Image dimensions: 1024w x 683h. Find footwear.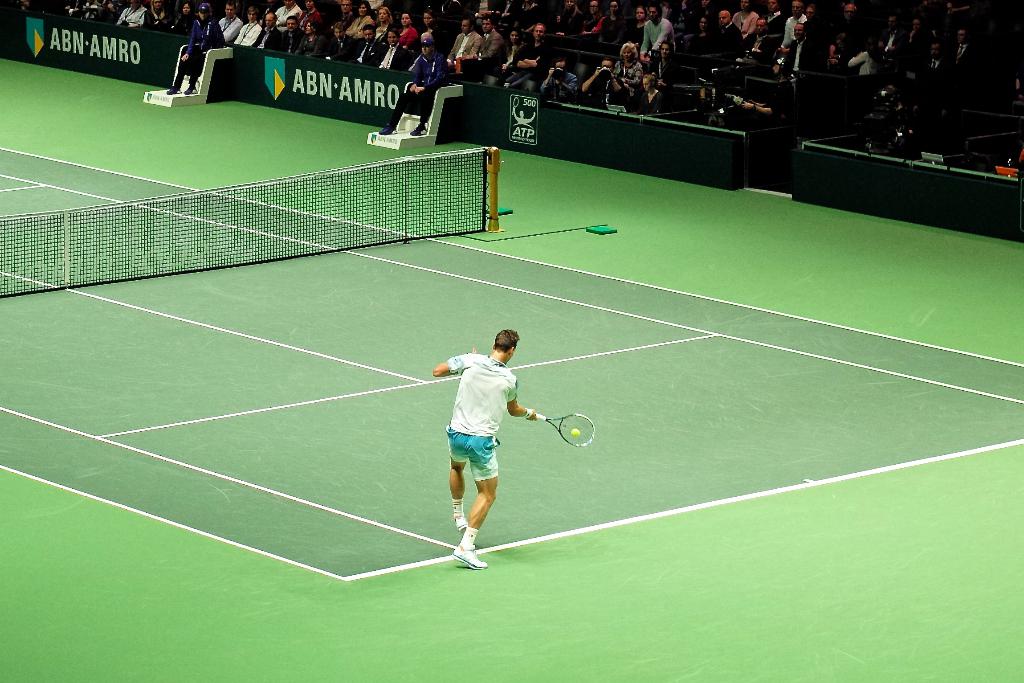
bbox=[456, 513, 468, 533].
